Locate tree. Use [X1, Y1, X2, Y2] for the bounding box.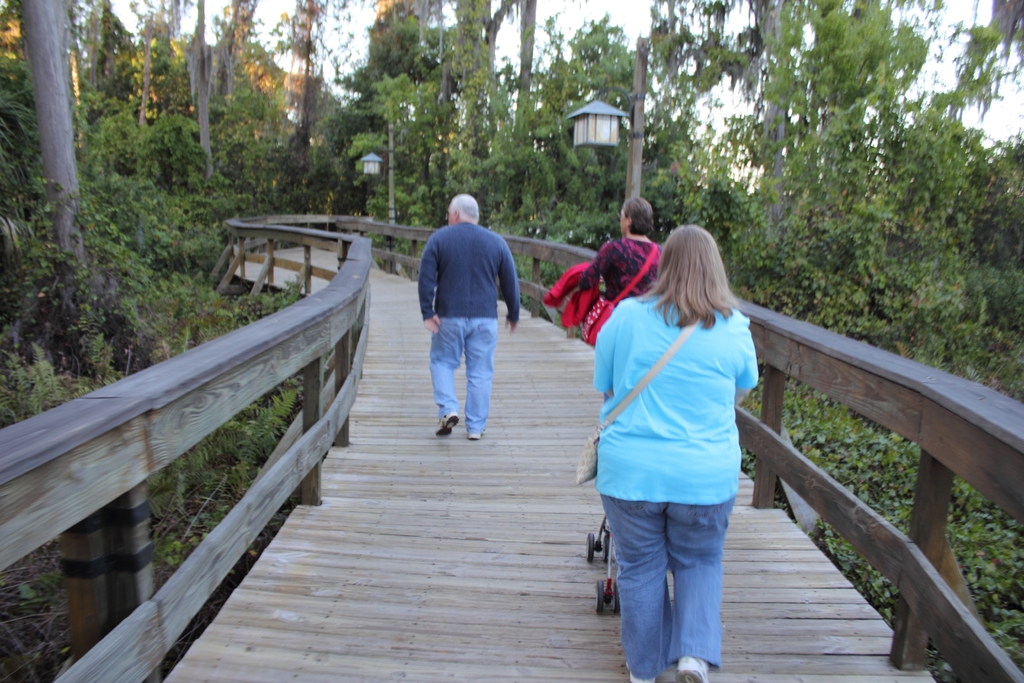
[260, 0, 359, 193].
